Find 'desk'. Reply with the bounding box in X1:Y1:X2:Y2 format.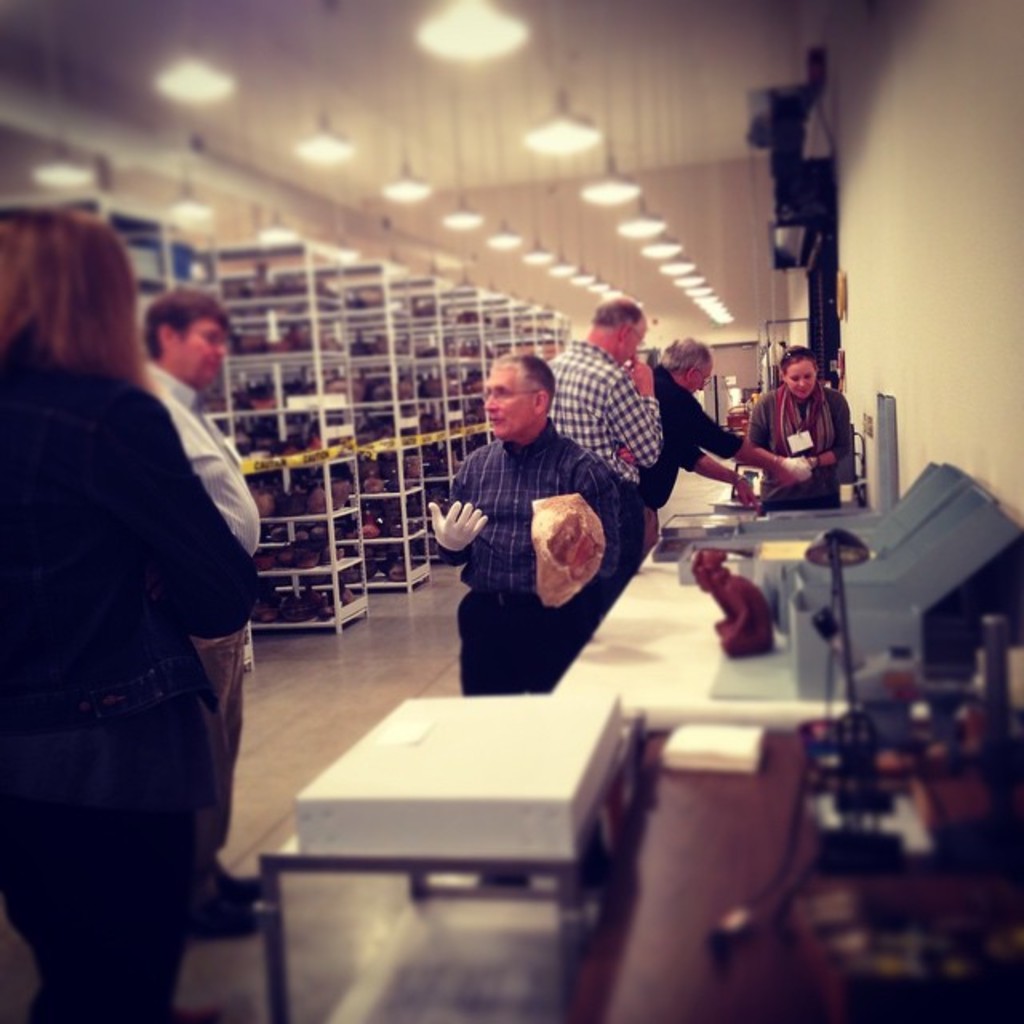
552:541:963:741.
